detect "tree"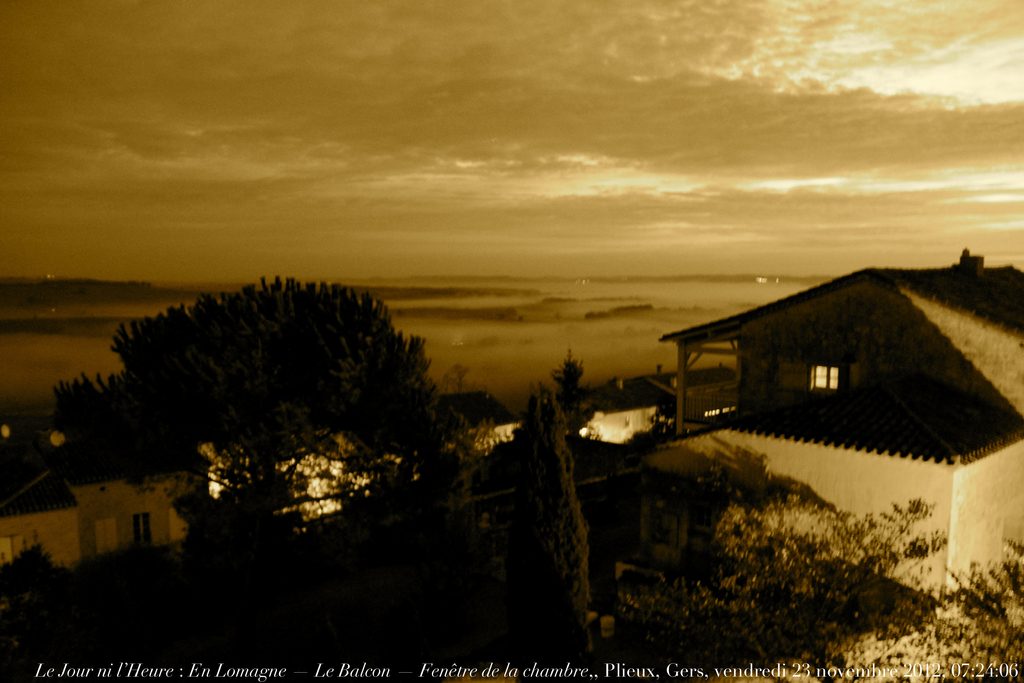
detection(0, 545, 86, 658)
